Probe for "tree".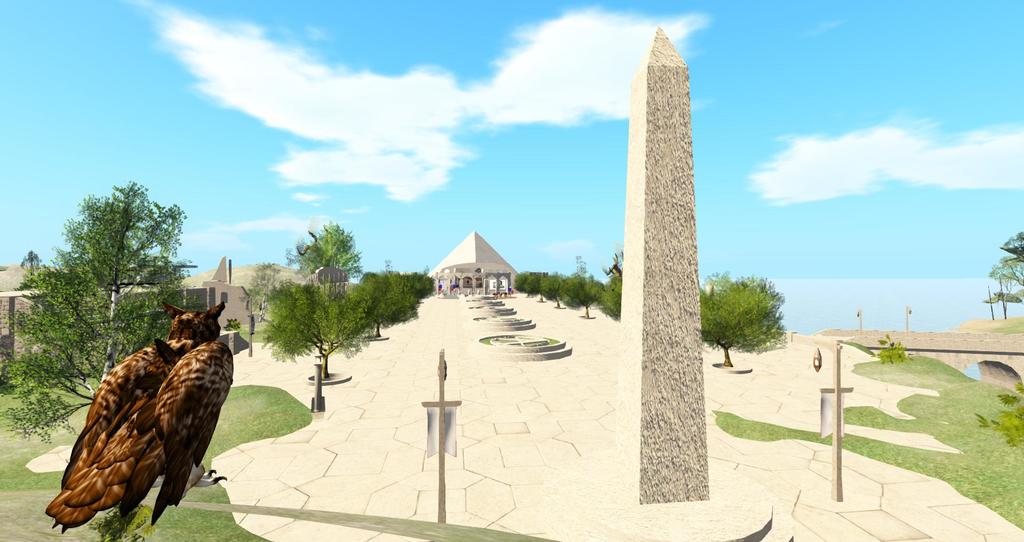
Probe result: (0, 176, 202, 444).
